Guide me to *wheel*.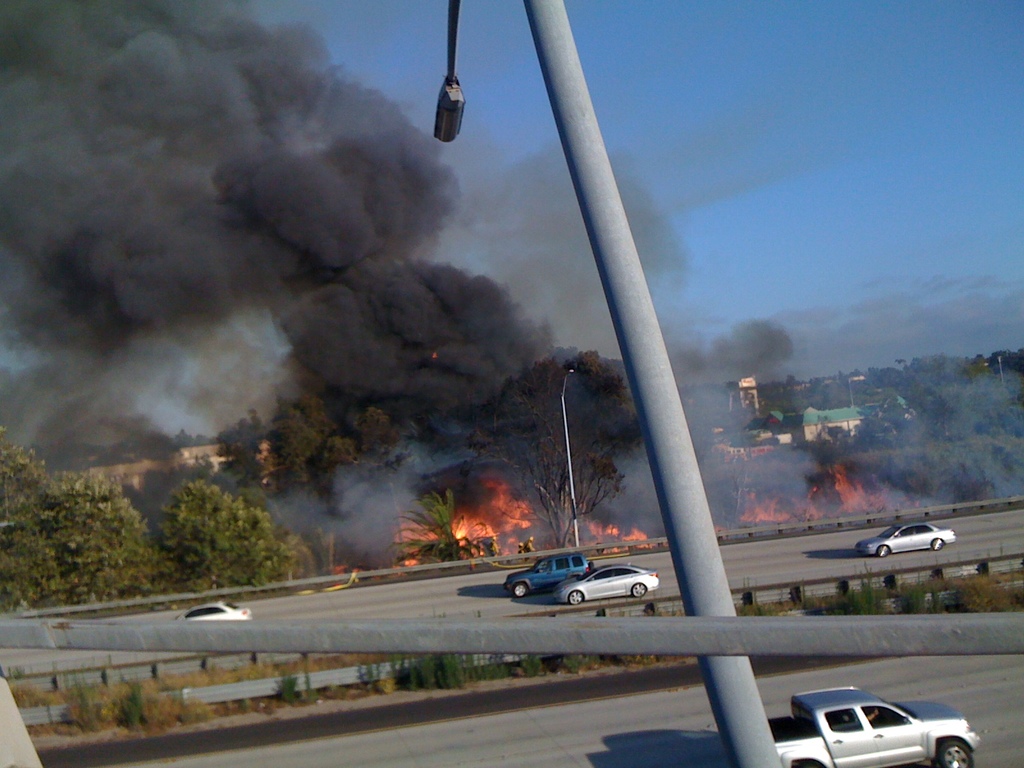
Guidance: region(938, 736, 968, 767).
